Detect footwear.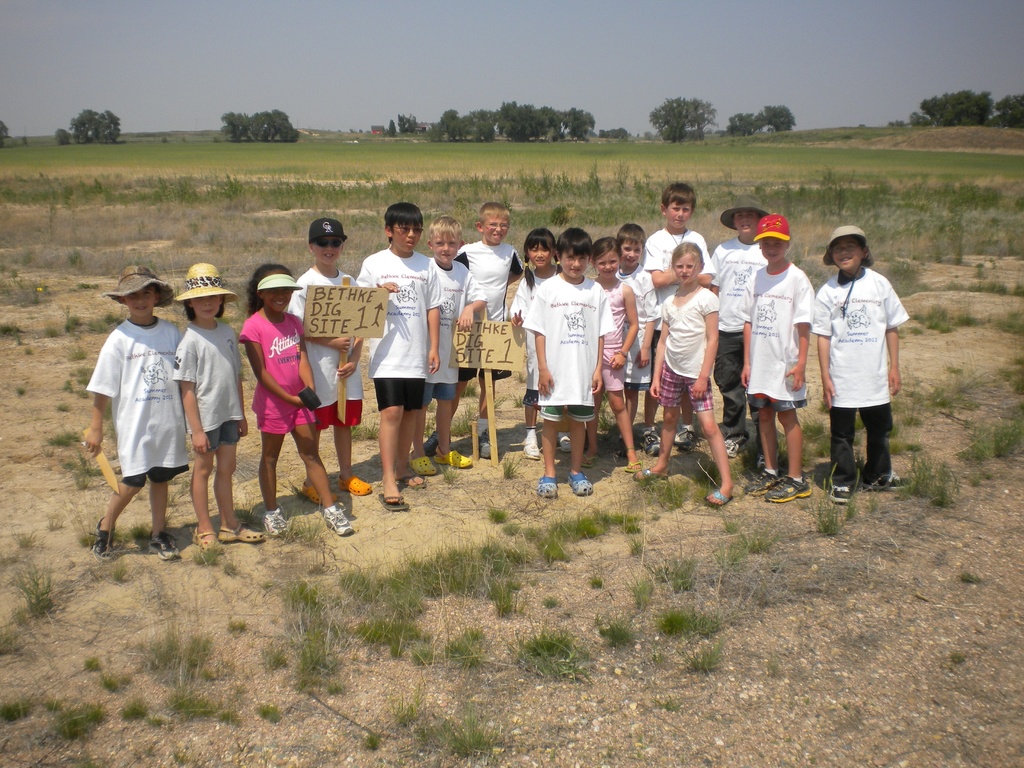
Detected at (194,526,215,549).
